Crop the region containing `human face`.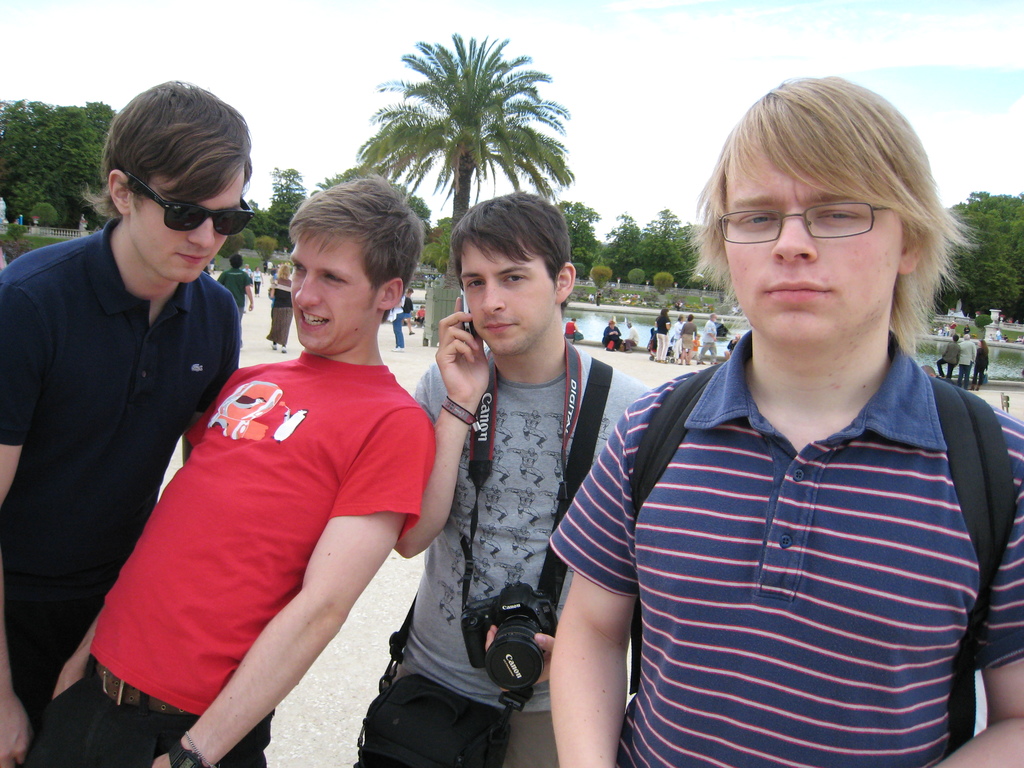
Crop region: (x1=727, y1=150, x2=903, y2=344).
